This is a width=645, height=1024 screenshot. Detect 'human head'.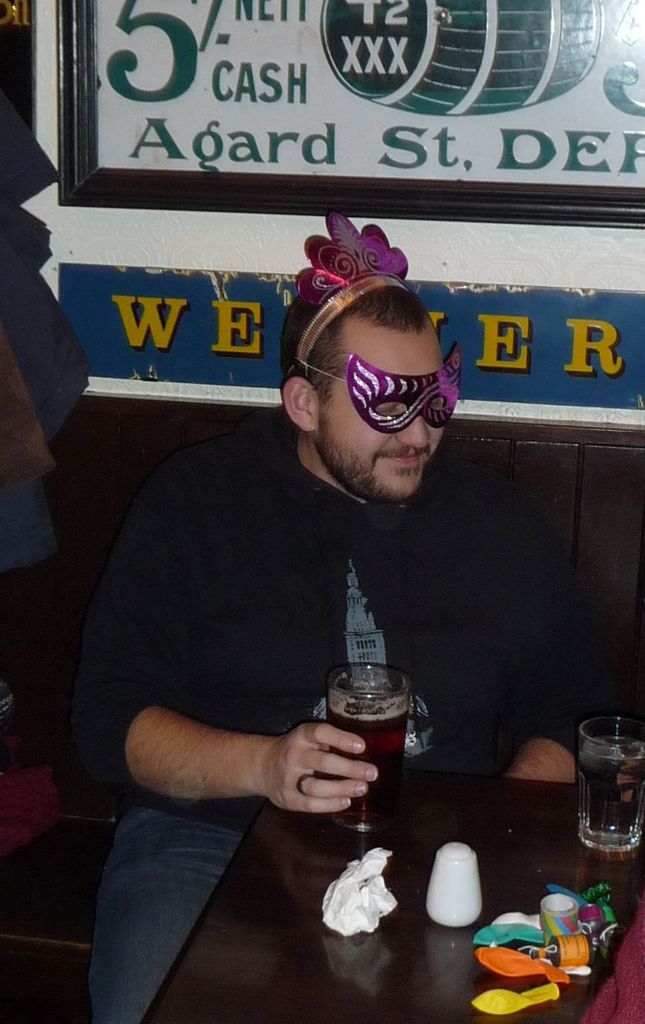
x1=267, y1=248, x2=476, y2=482.
